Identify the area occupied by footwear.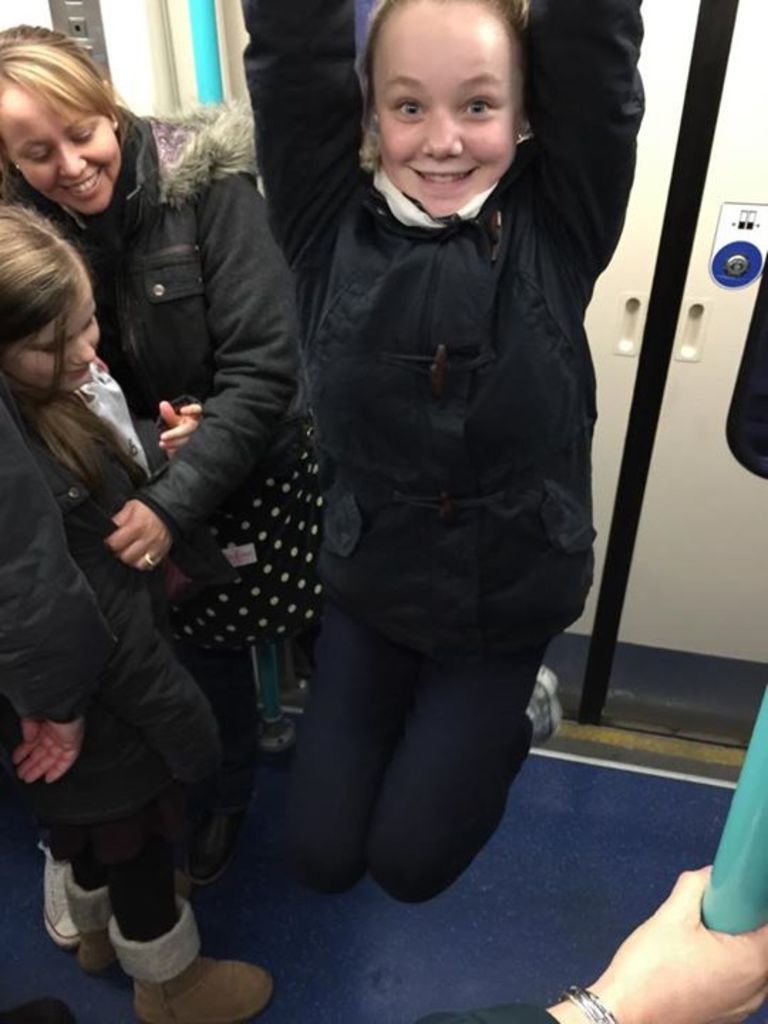
Area: region(33, 843, 82, 953).
